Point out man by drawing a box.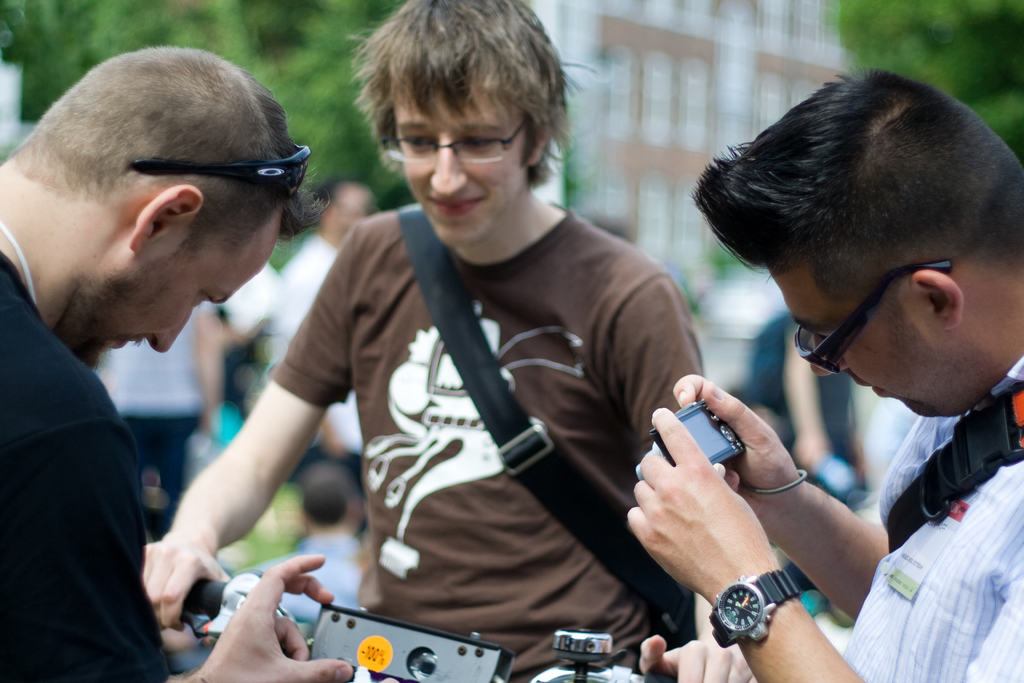
detection(0, 60, 300, 665).
